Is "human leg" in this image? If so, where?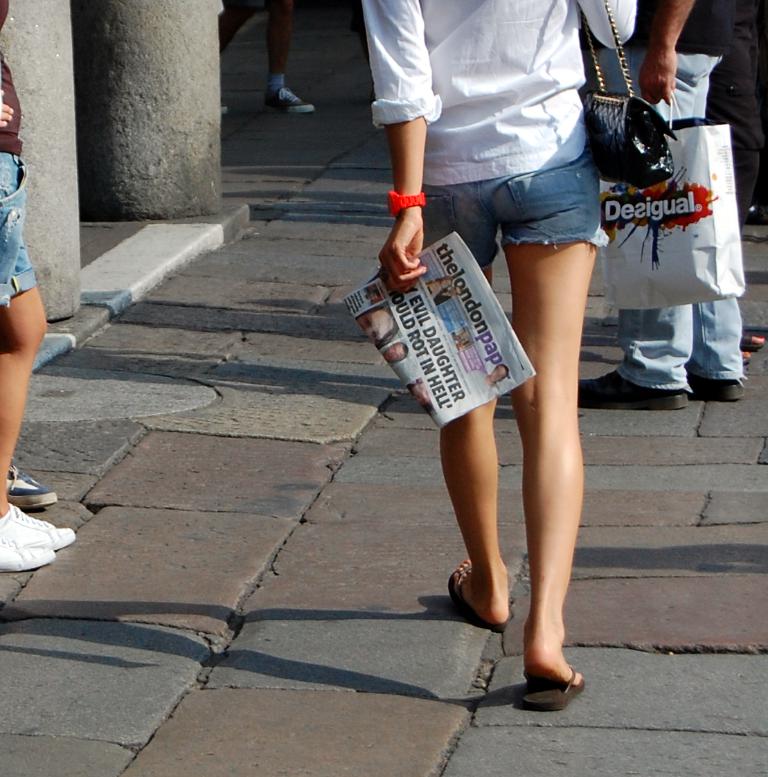
Yes, at box(0, 195, 62, 575).
